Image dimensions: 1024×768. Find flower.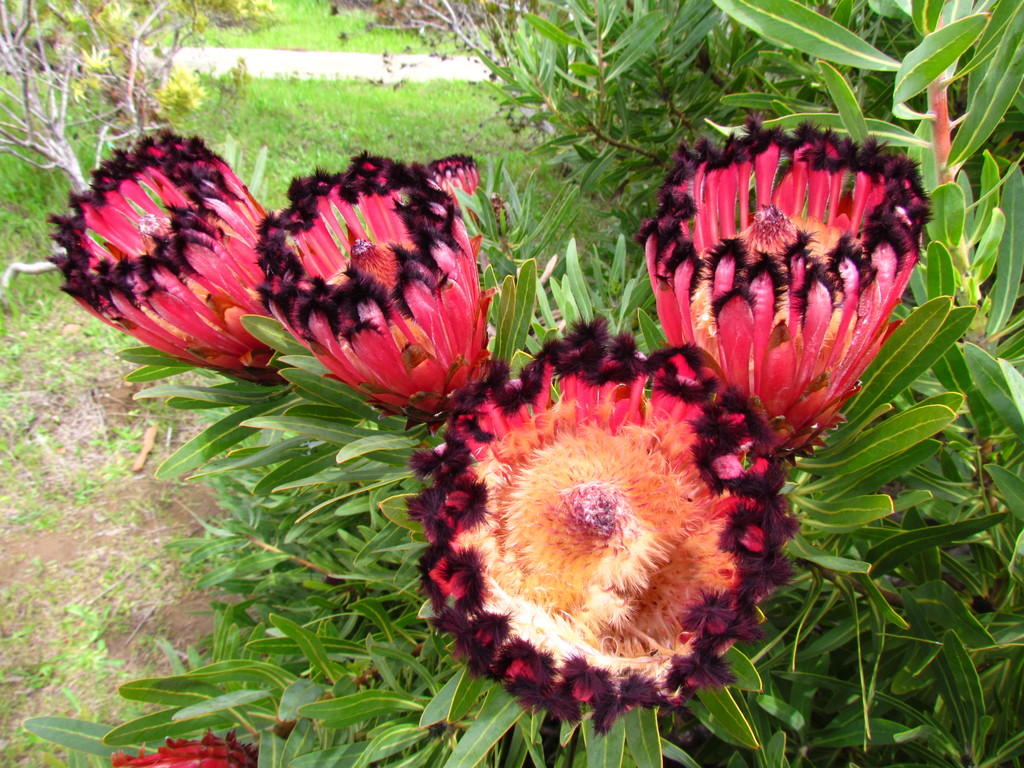
[257,149,508,431].
